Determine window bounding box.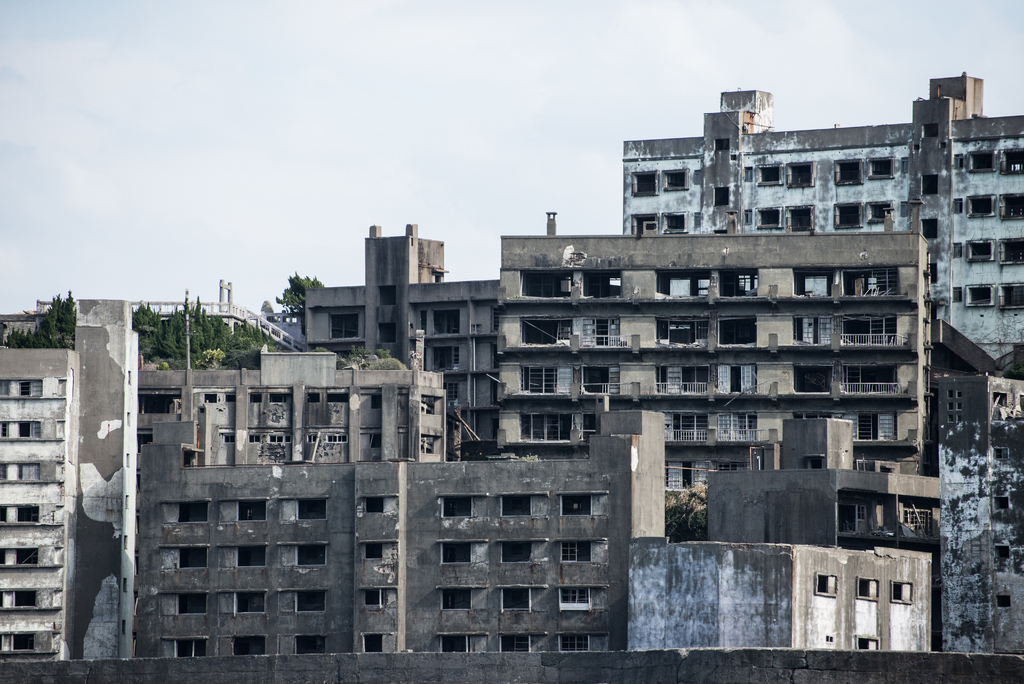
Determined: BBox(13, 591, 45, 610).
